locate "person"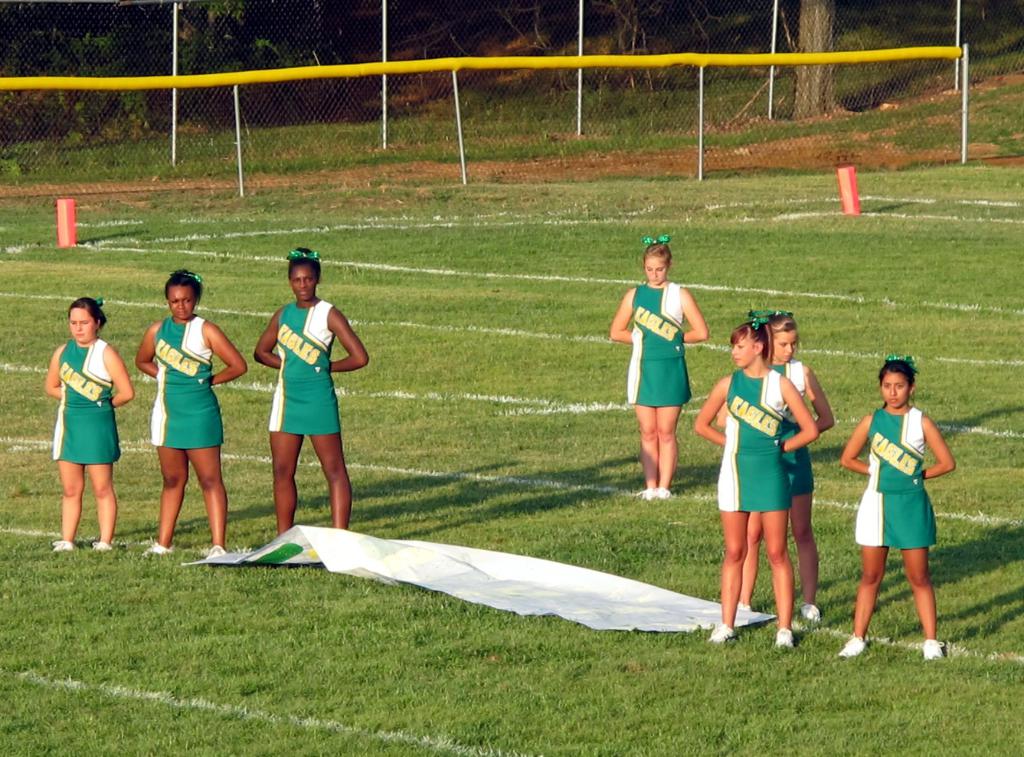
x1=689, y1=319, x2=823, y2=644
